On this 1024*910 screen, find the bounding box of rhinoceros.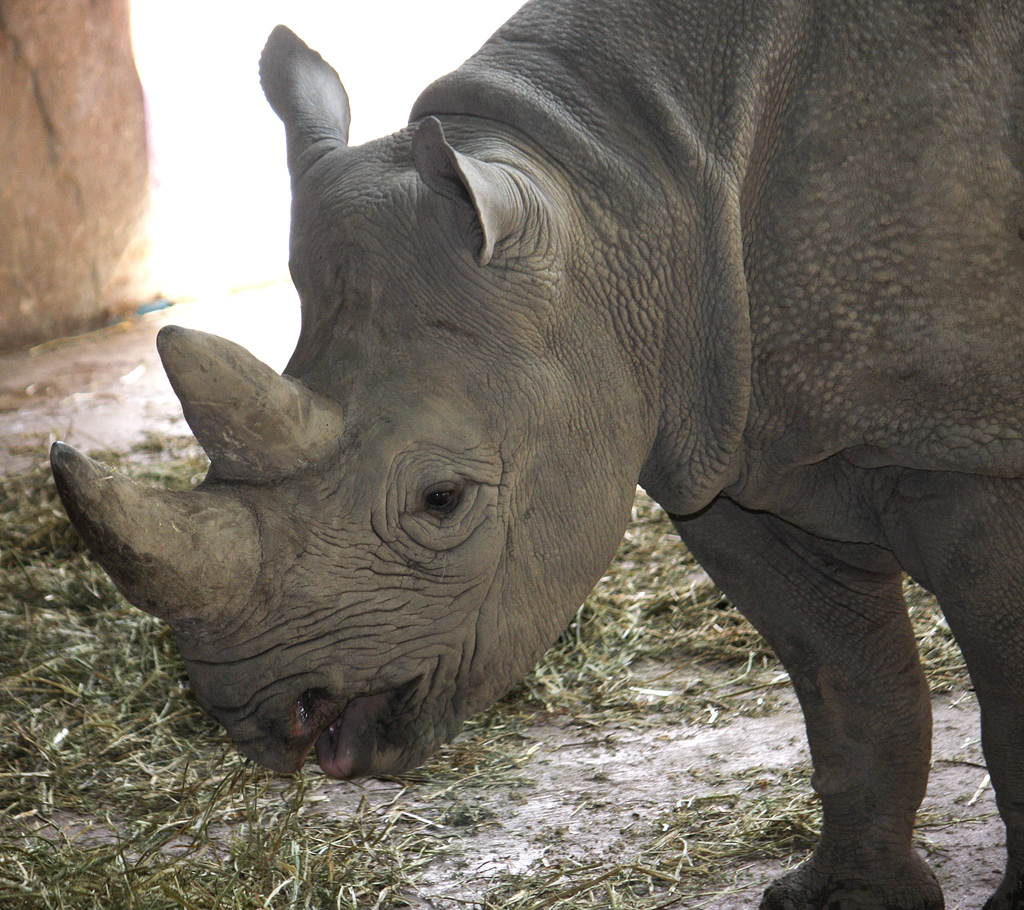
Bounding box: bbox=[38, 0, 1023, 909].
